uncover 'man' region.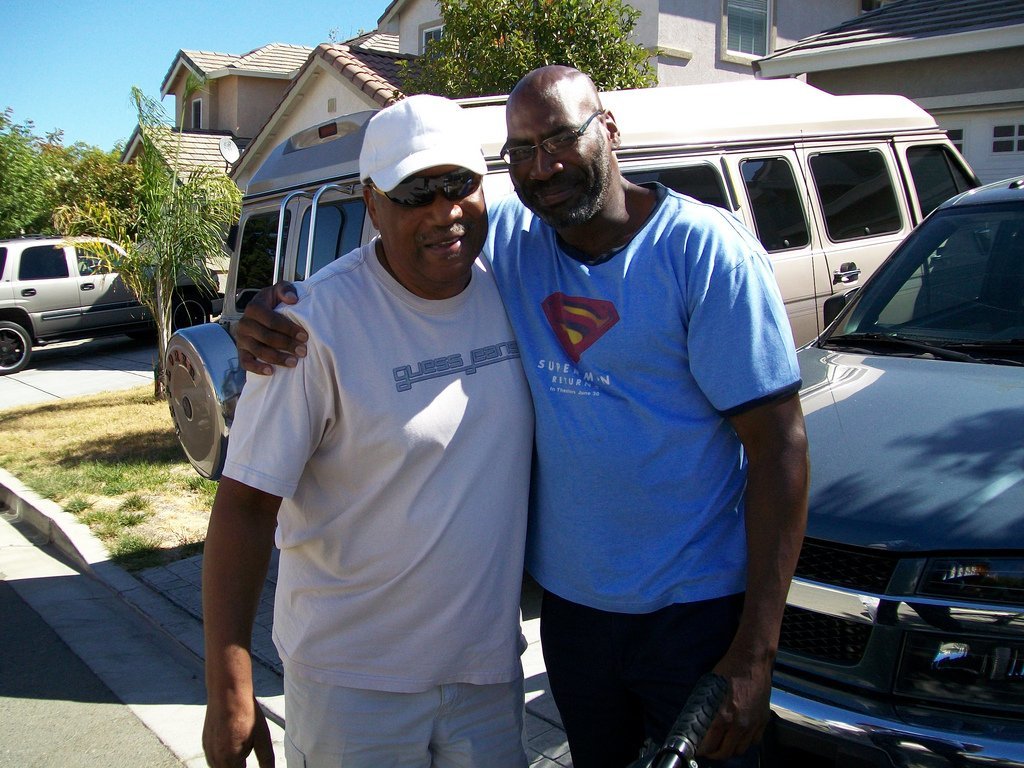
Uncovered: 474 60 816 767.
